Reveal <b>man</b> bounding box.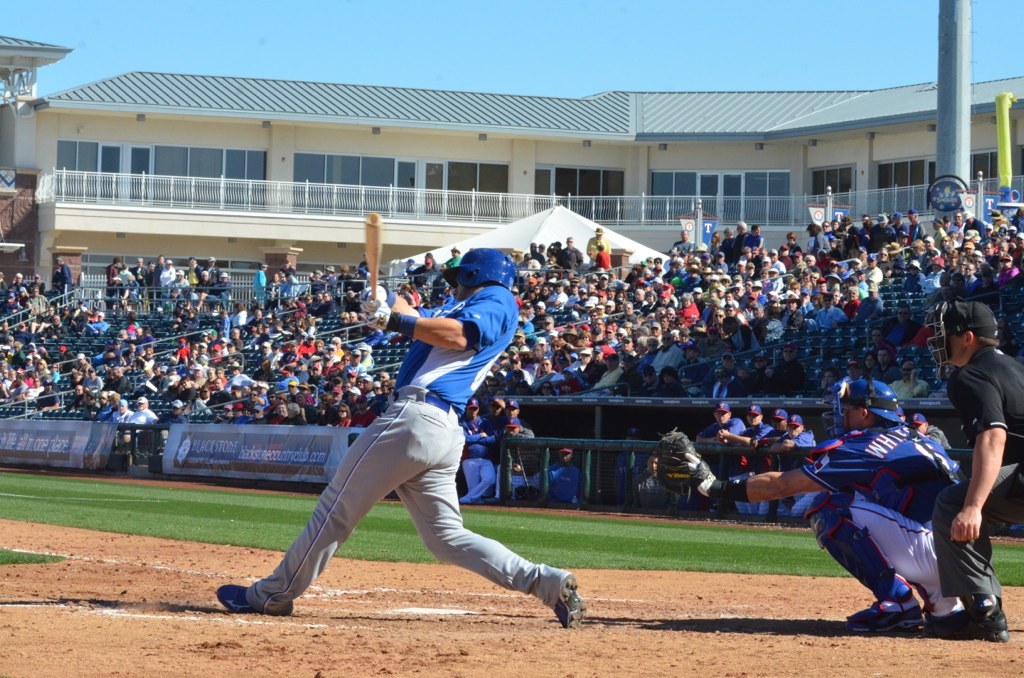
Revealed: crop(924, 256, 947, 289).
